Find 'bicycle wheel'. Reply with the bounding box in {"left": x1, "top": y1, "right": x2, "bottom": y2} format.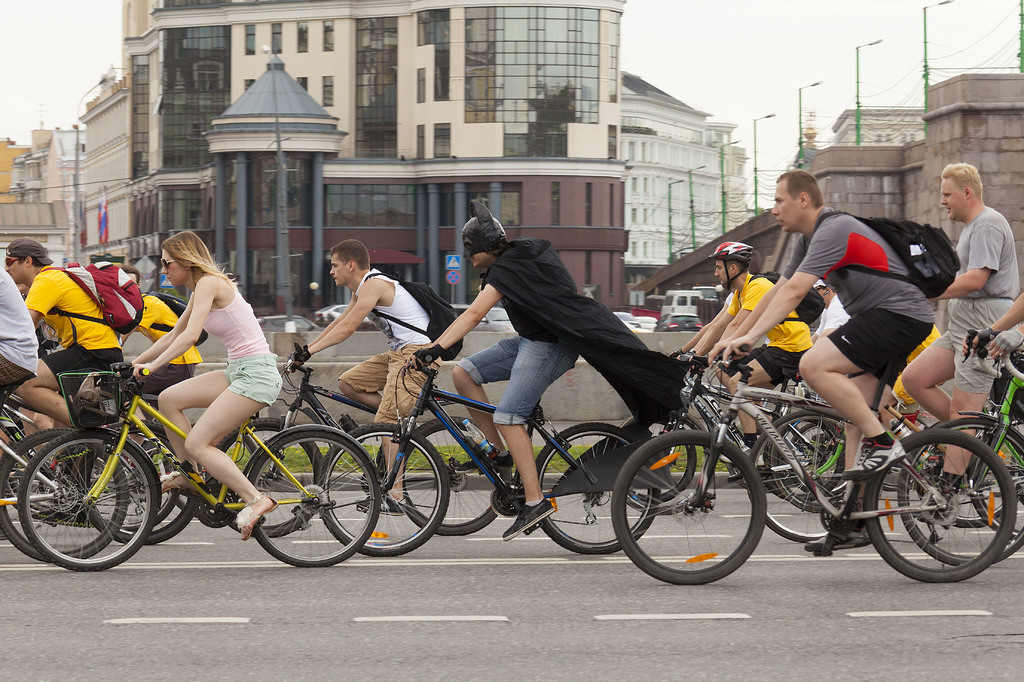
{"left": 19, "top": 421, "right": 165, "bottom": 566}.
